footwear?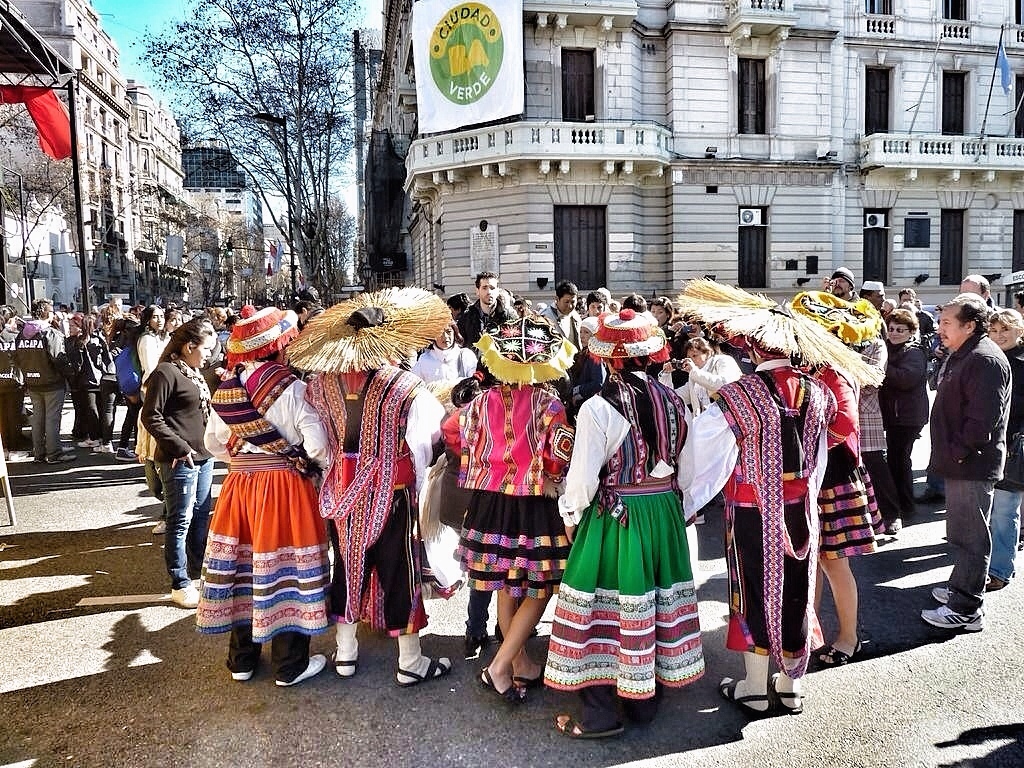
pyautogui.locateOnScreen(338, 642, 356, 676)
